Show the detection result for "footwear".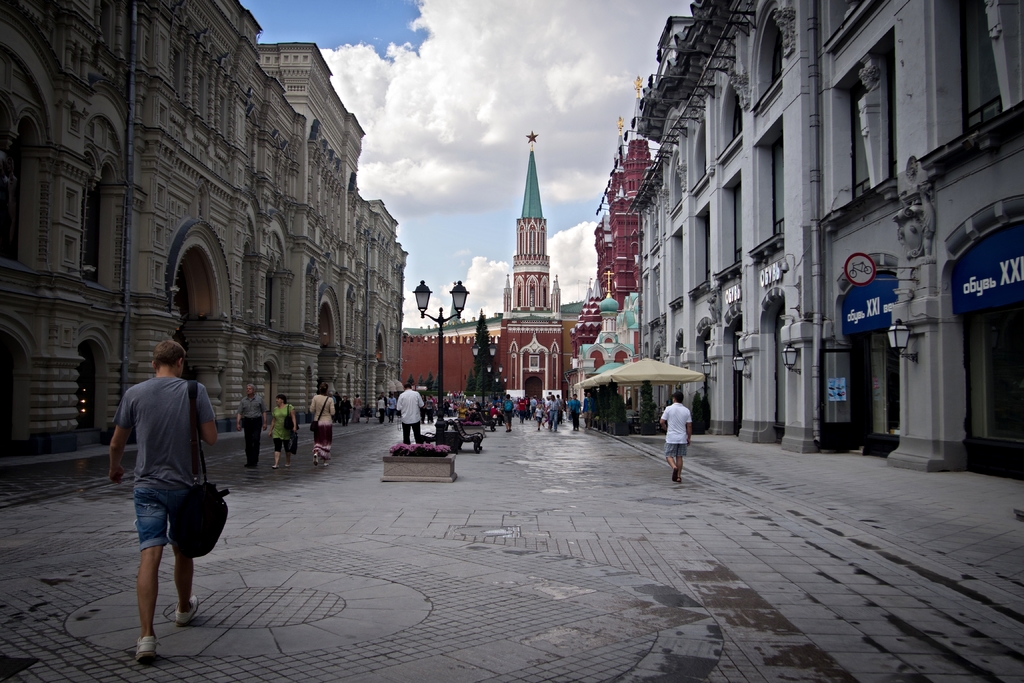
x1=181 y1=595 x2=199 y2=627.
